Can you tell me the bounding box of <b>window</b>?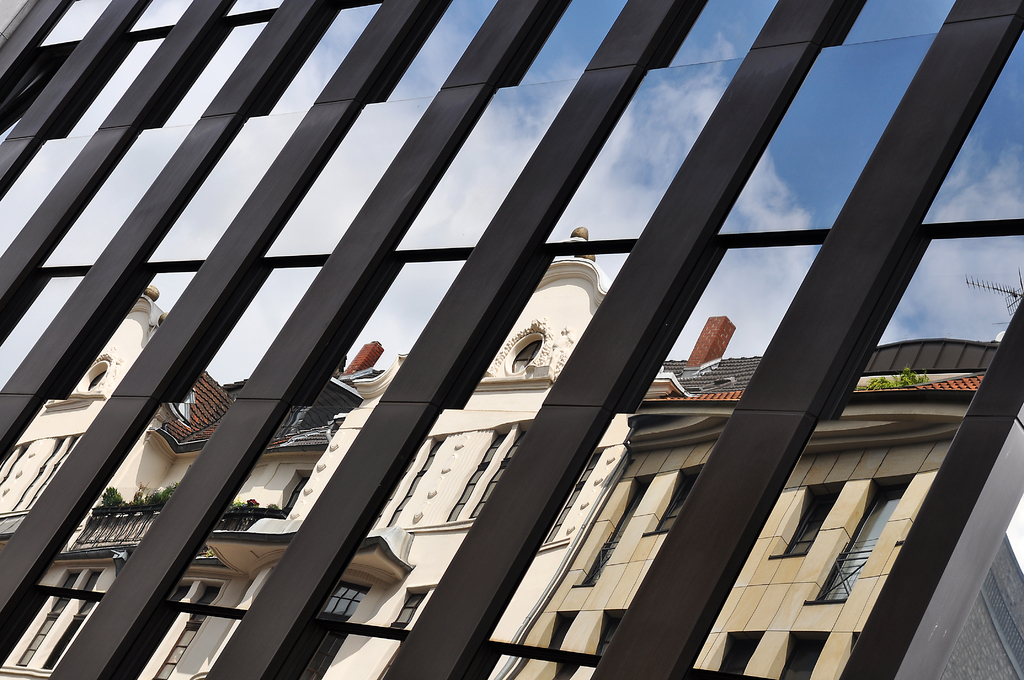
<box>158,578,232,679</box>.
